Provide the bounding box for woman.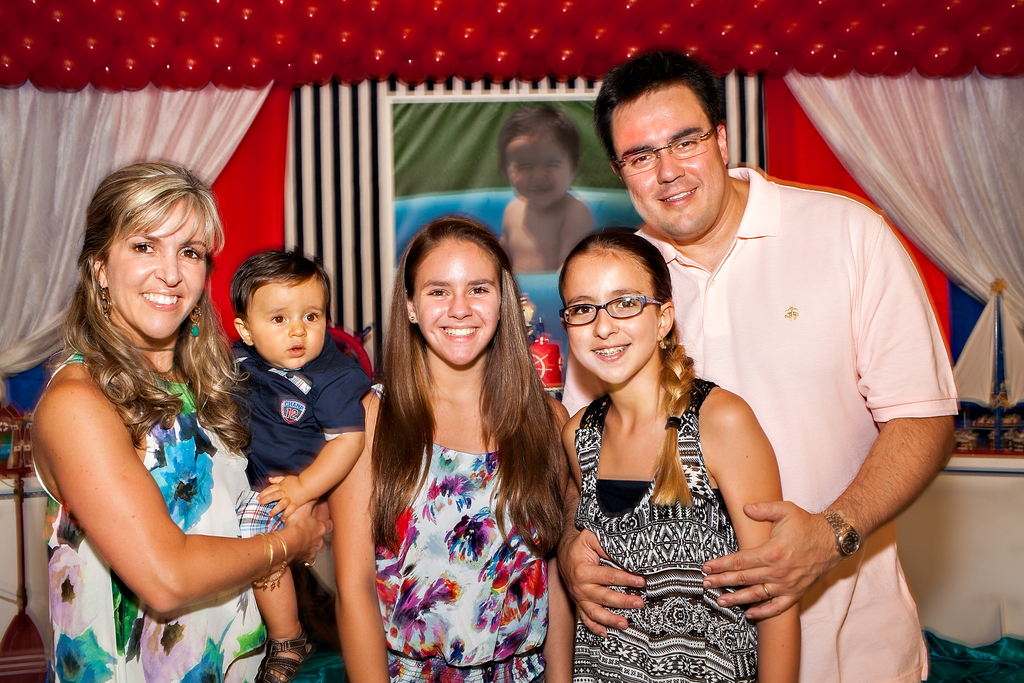
Rect(23, 157, 342, 682).
